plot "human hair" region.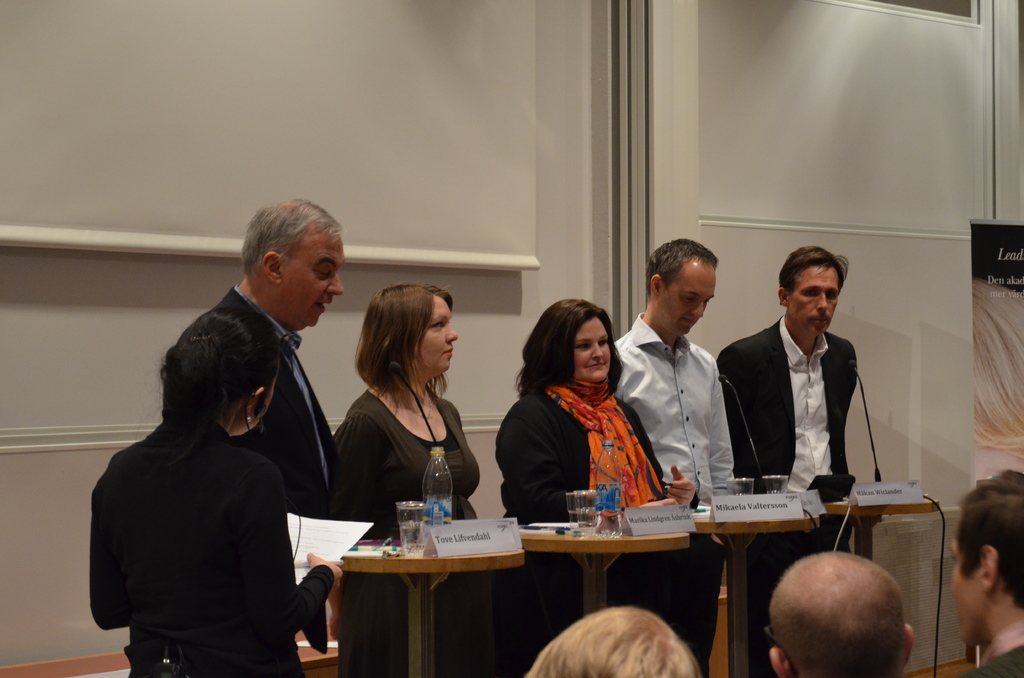
Plotted at x1=242, y1=196, x2=346, y2=277.
